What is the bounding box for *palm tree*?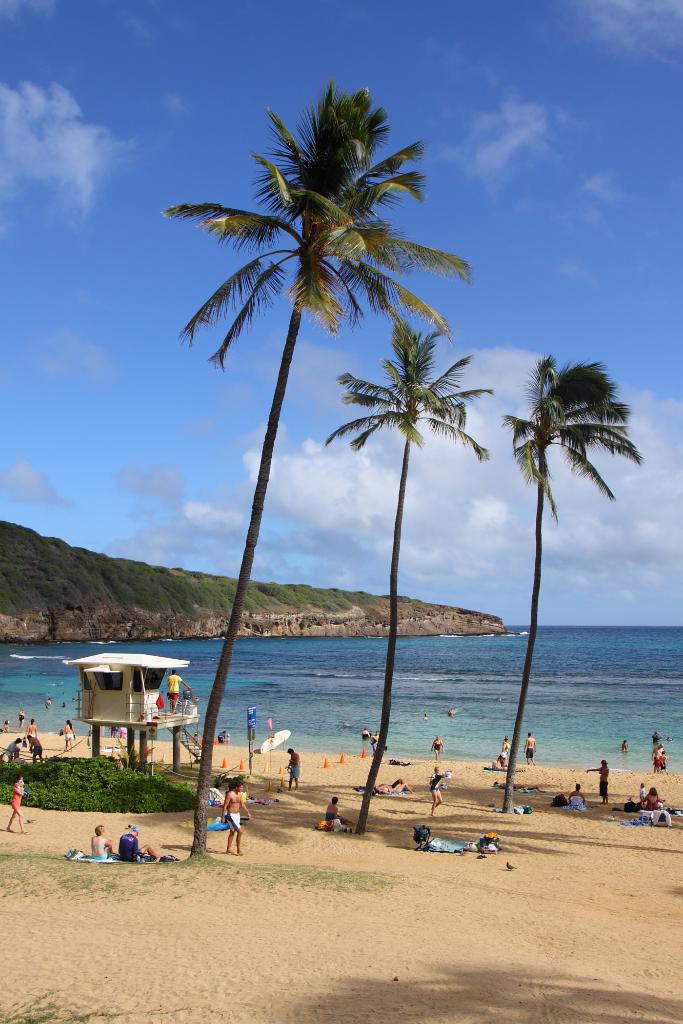
177, 64, 471, 855.
